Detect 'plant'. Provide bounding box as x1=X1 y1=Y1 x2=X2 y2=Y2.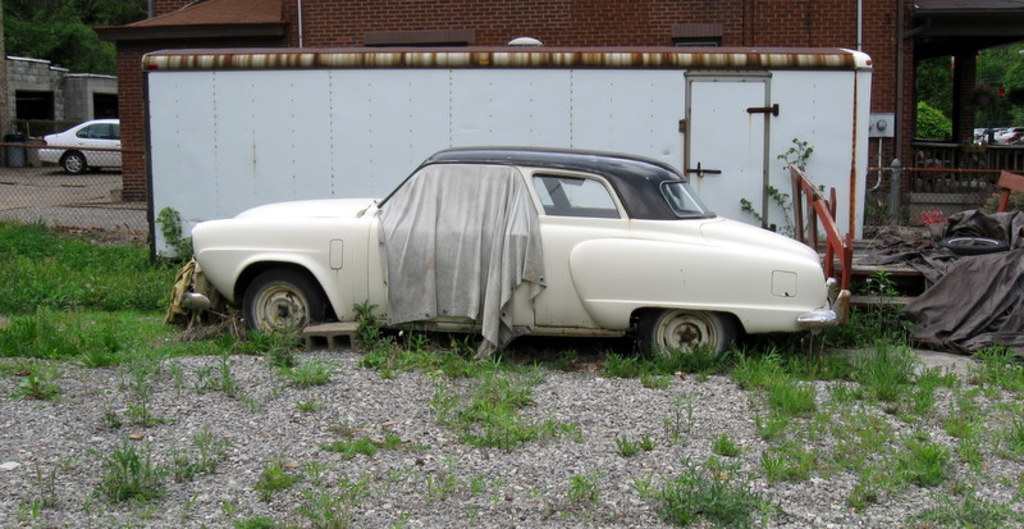
x1=772 y1=430 x2=818 y2=479.
